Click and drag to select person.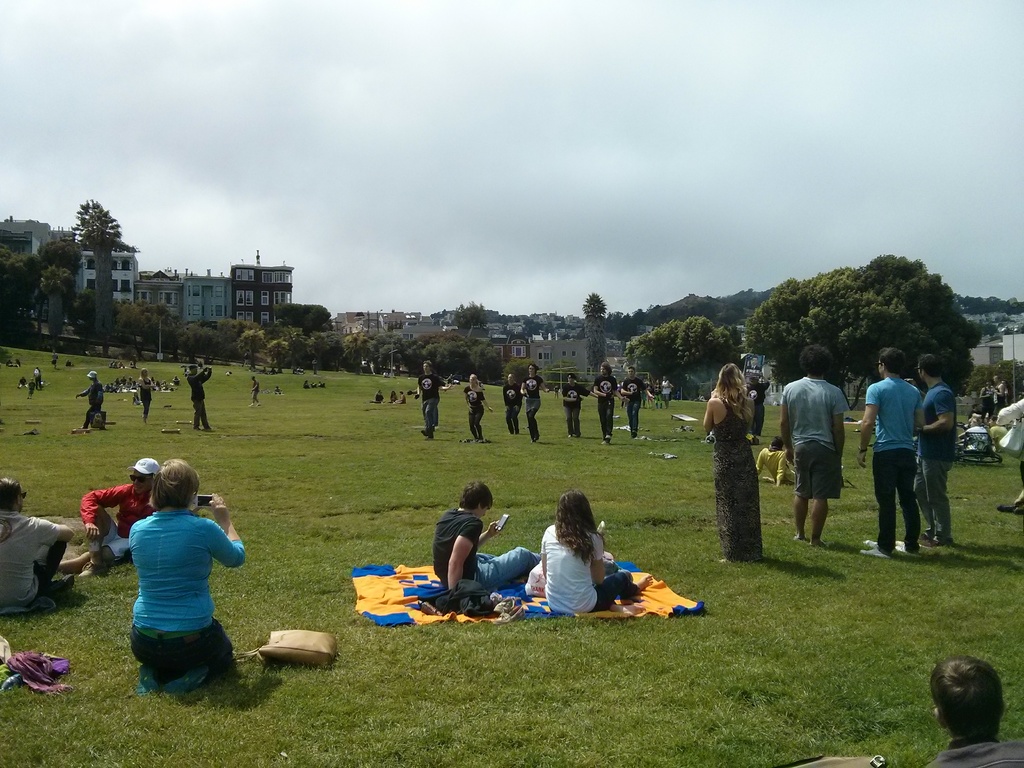
Selection: 500/369/529/438.
